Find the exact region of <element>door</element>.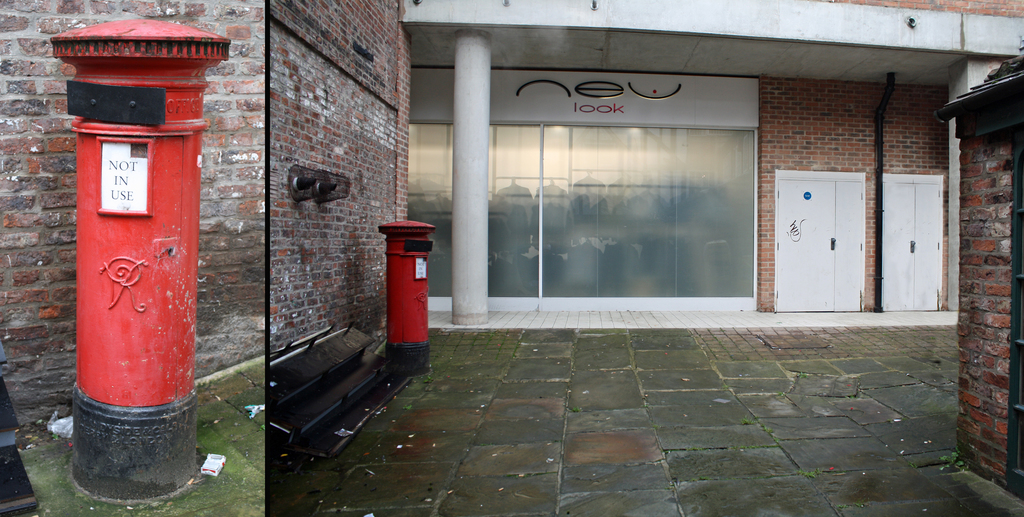
Exact region: x1=771 y1=178 x2=874 y2=313.
